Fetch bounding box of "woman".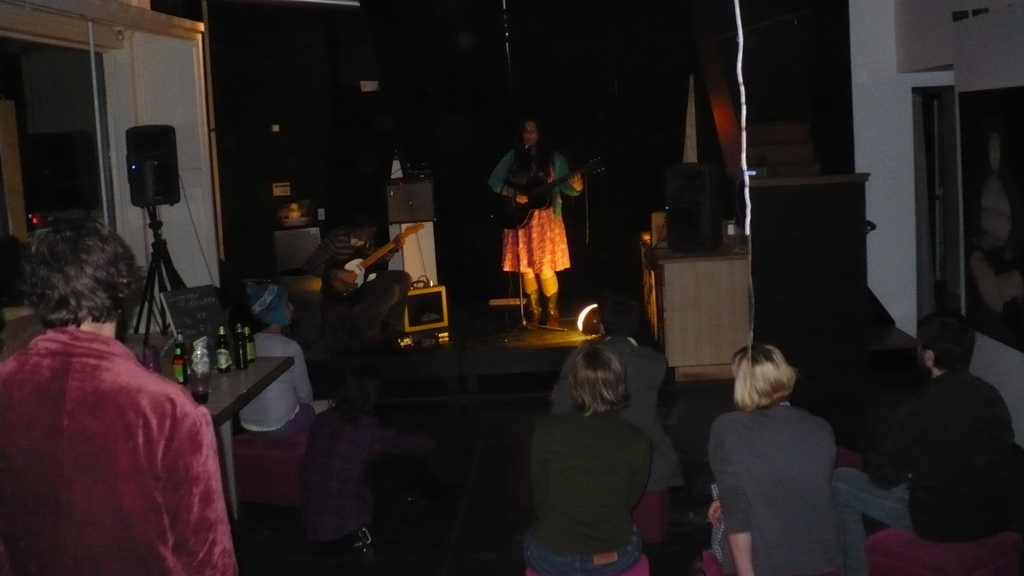
Bbox: l=705, t=323, r=869, b=572.
